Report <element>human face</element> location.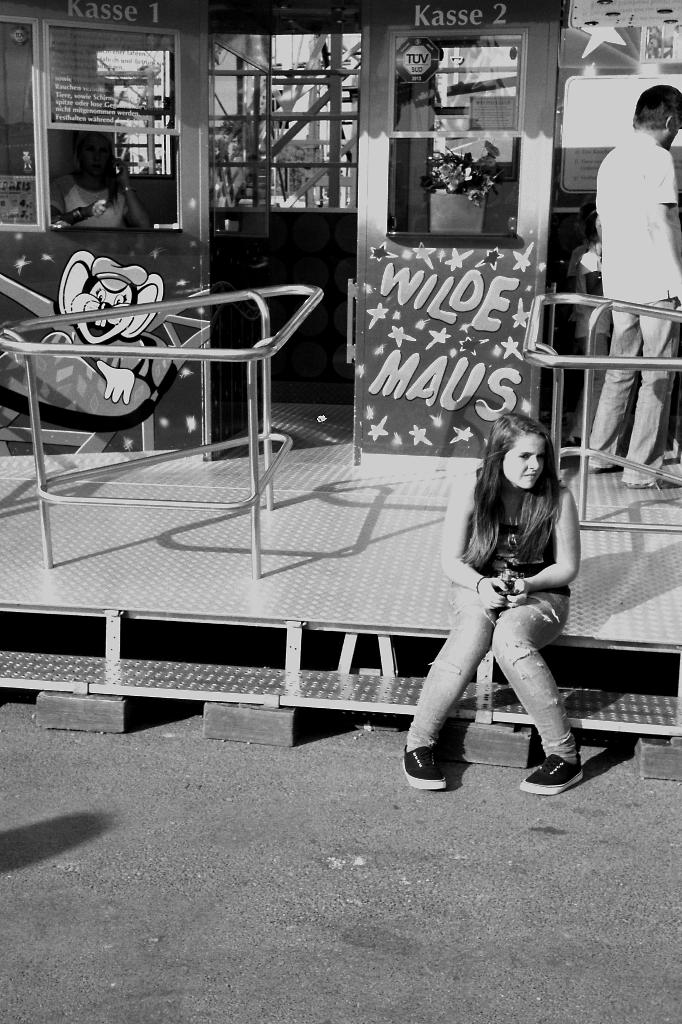
Report: box=[504, 433, 548, 495].
